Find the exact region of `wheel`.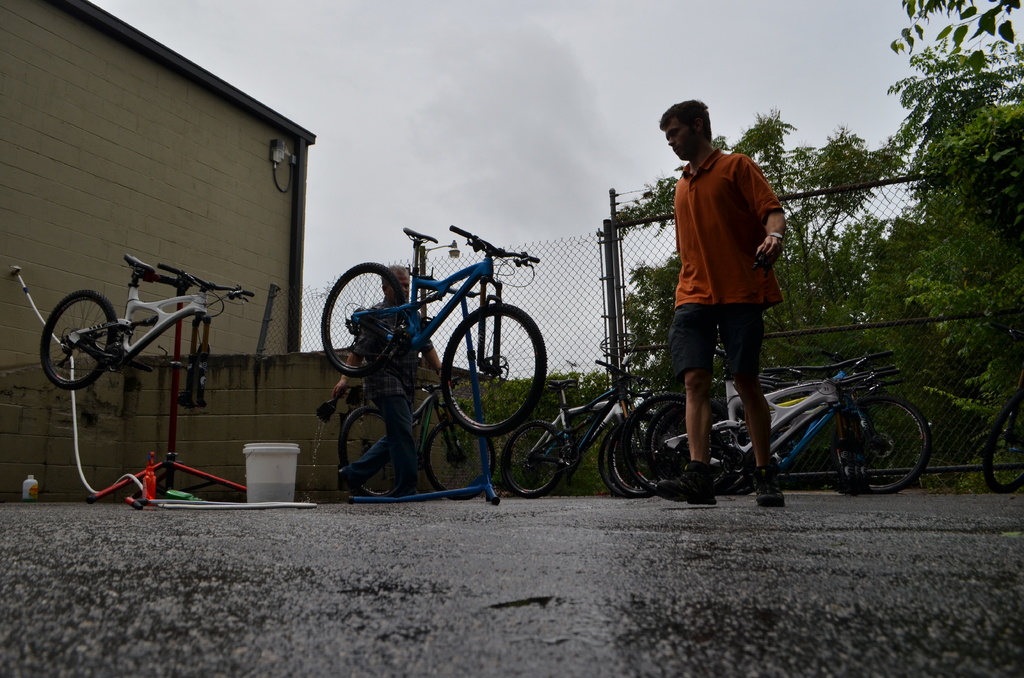
Exact region: (439, 305, 545, 438).
